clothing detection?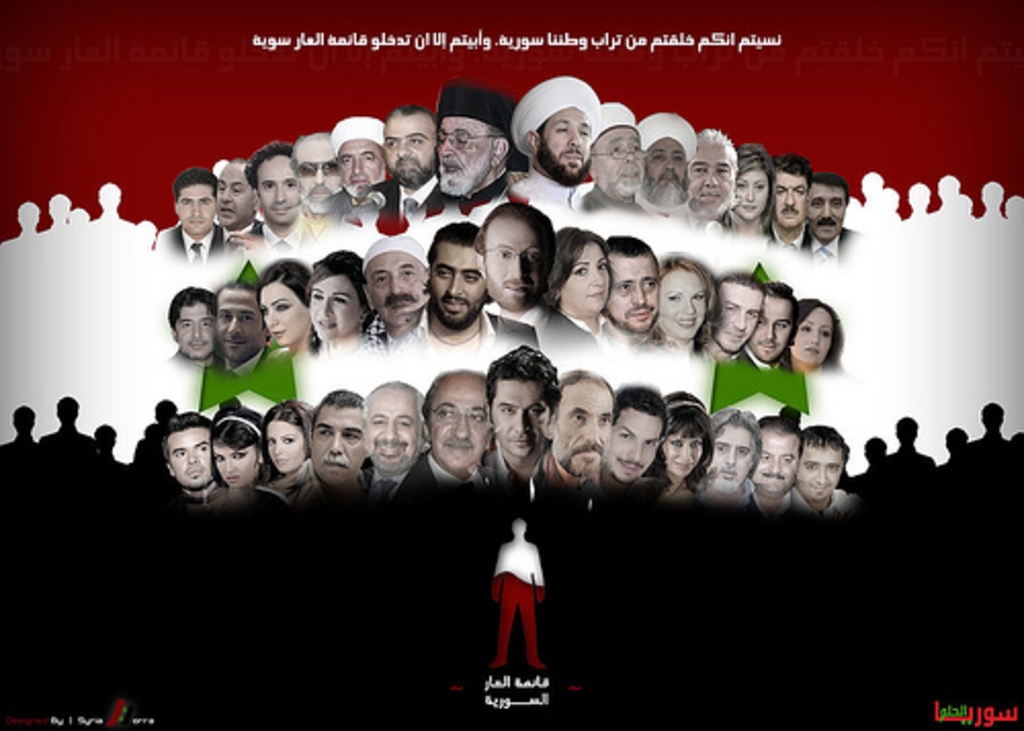
(left=696, top=479, right=750, bottom=502)
